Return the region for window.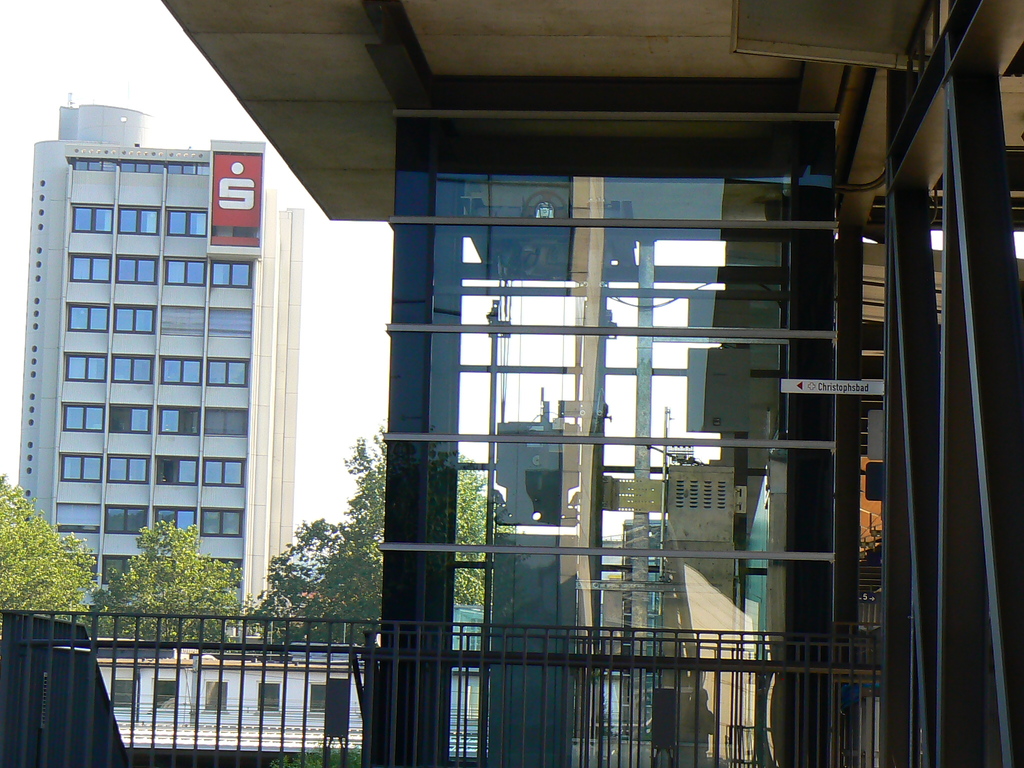
(left=72, top=257, right=106, bottom=280).
